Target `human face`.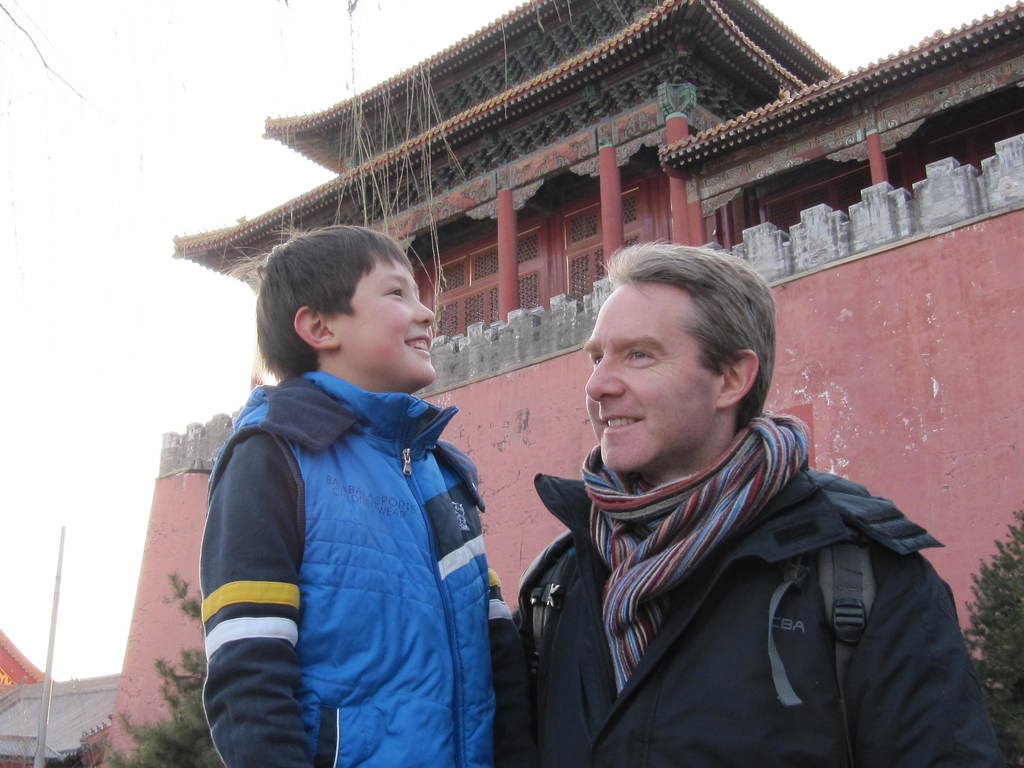
Target region: (left=587, top=285, right=713, bottom=474).
